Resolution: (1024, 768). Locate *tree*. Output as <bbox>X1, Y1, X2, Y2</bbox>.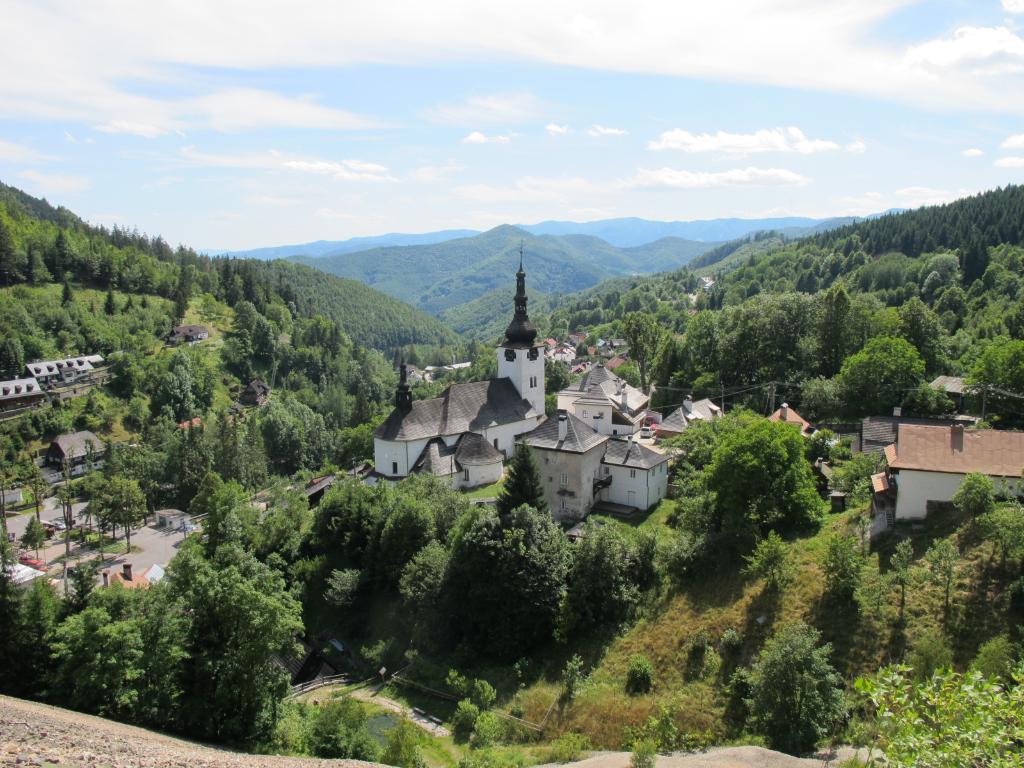
<bbox>679, 387, 850, 561</bbox>.
